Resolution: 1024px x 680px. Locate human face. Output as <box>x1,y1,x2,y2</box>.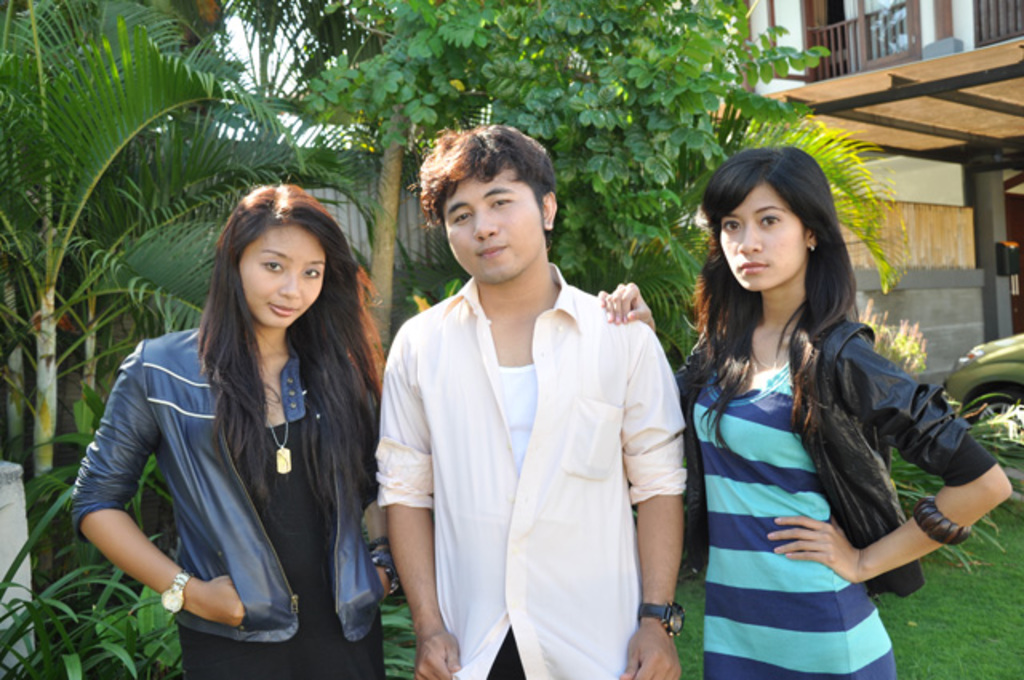
<box>717,179,806,293</box>.
